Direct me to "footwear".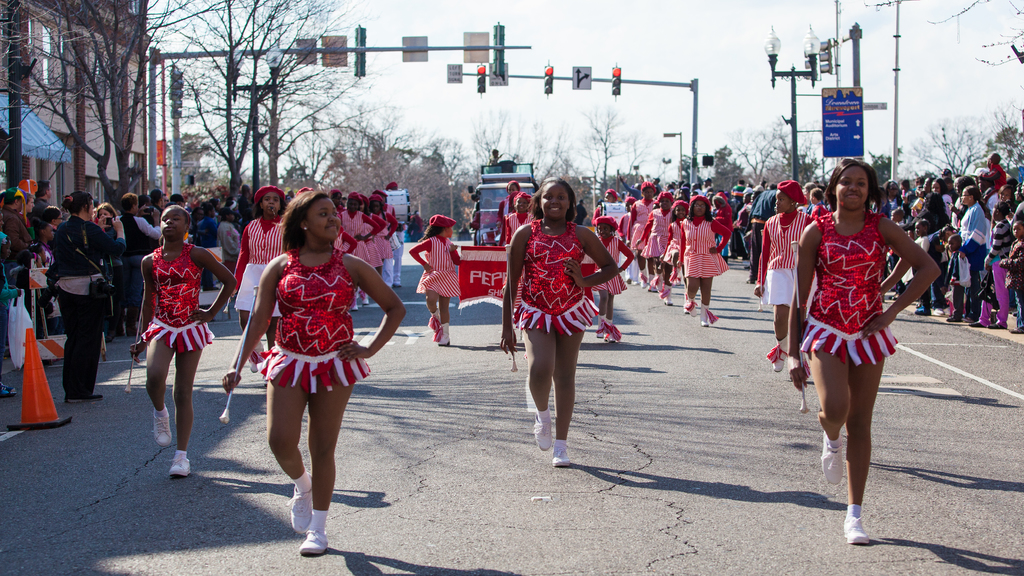
Direction: crop(67, 391, 106, 405).
